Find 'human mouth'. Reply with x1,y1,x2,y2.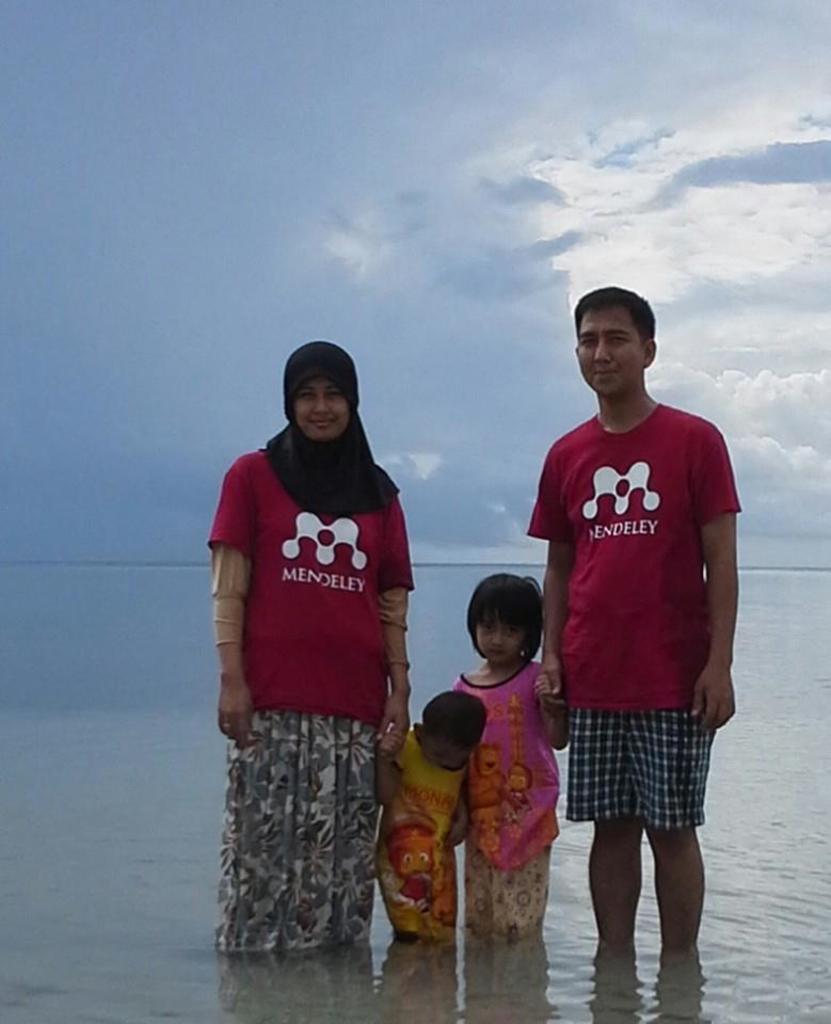
591,366,622,381.
